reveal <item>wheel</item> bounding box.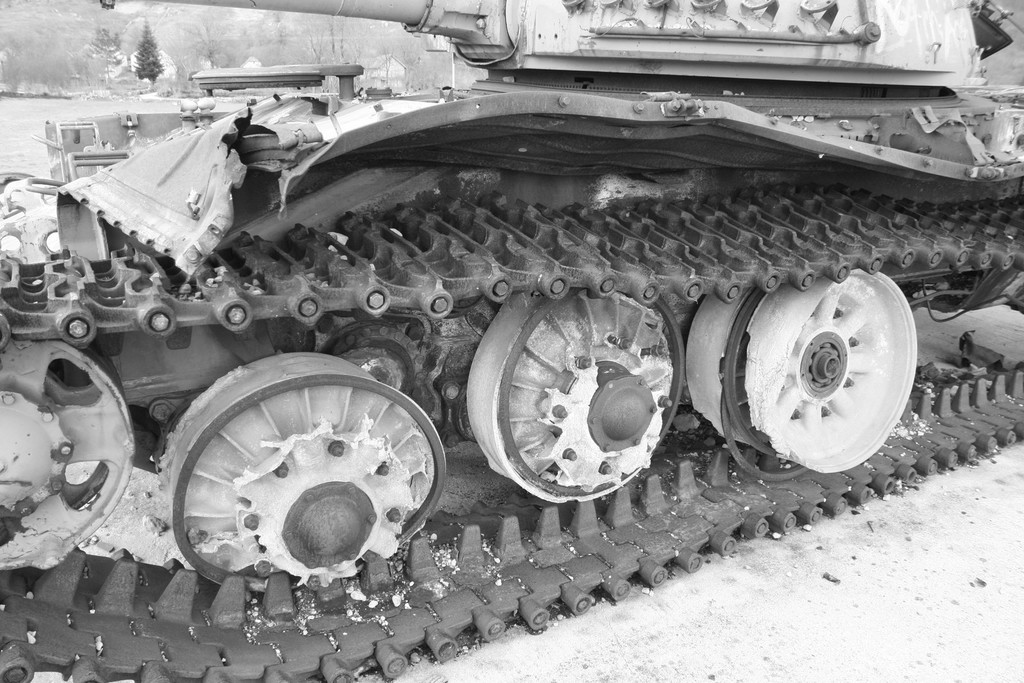
Revealed: 2,337,138,572.
